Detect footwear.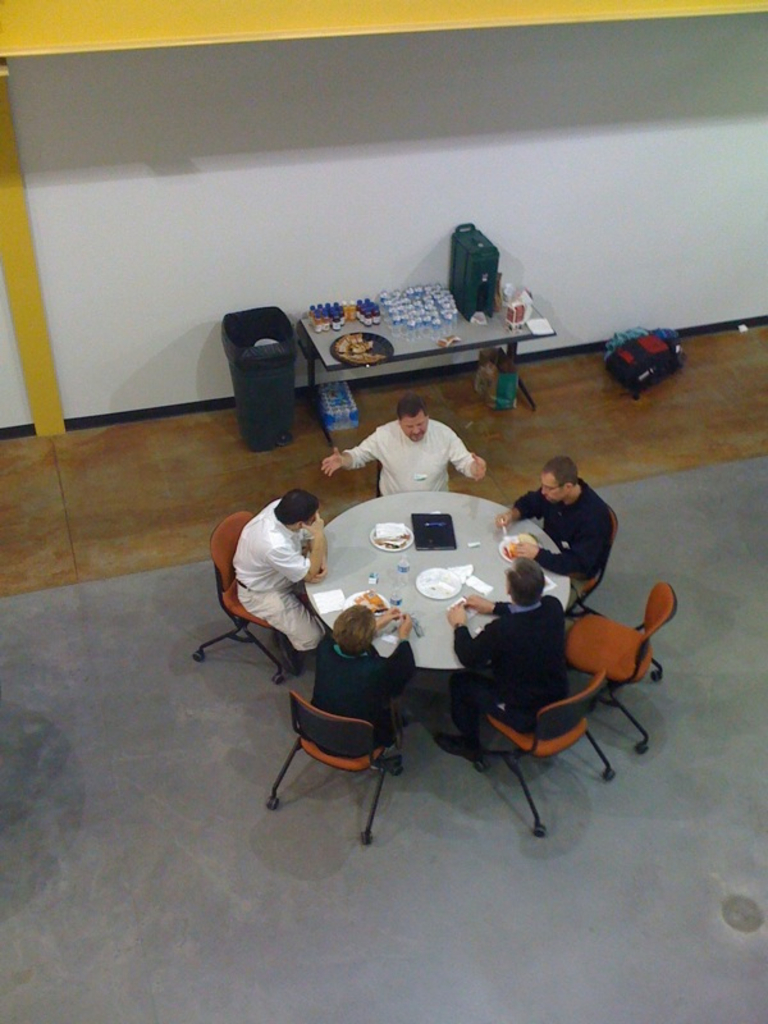
Detected at rect(375, 750, 407, 776).
